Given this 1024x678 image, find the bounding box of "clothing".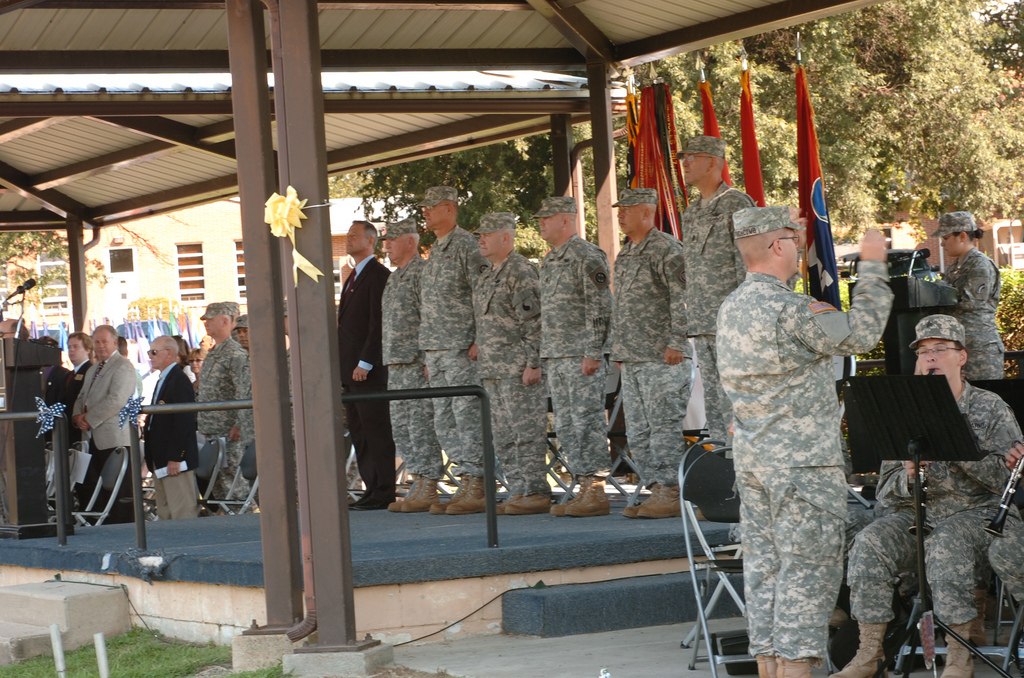
(70,356,97,416).
